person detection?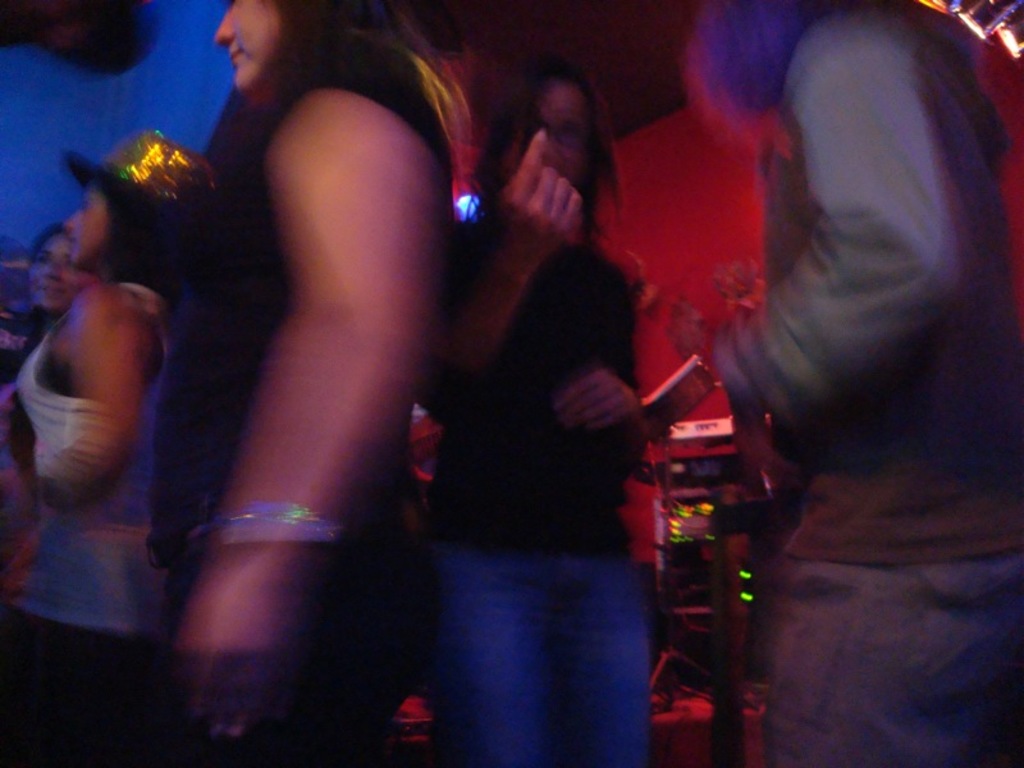
<bbox>689, 0, 1023, 767</bbox>
